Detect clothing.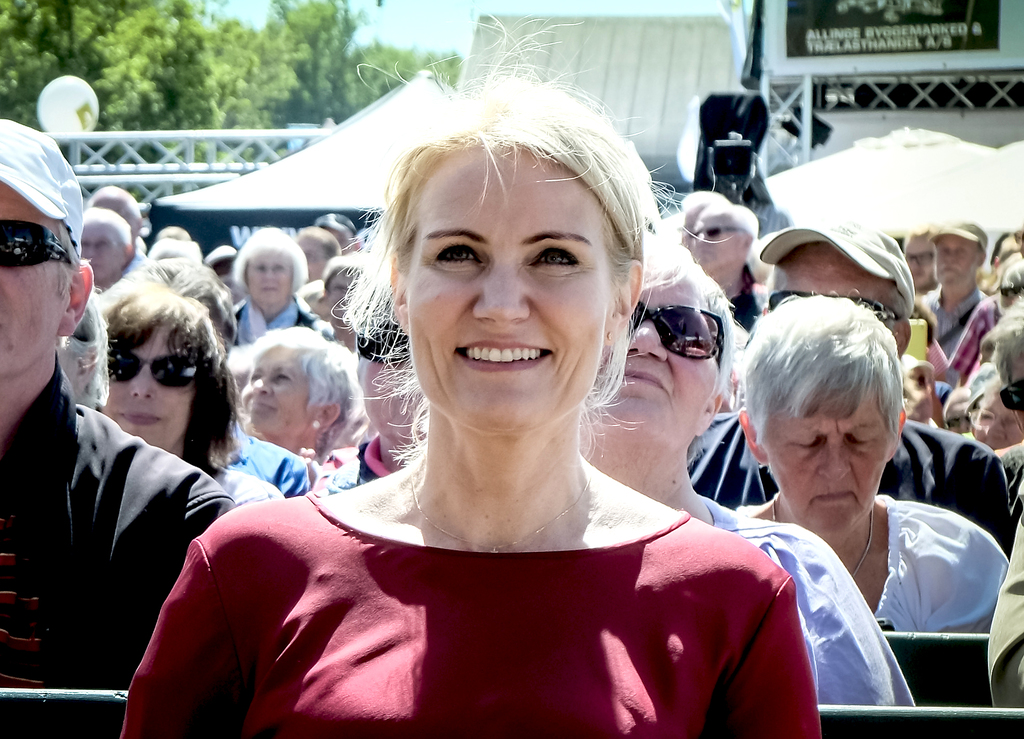
Detected at l=0, t=350, r=232, b=738.
